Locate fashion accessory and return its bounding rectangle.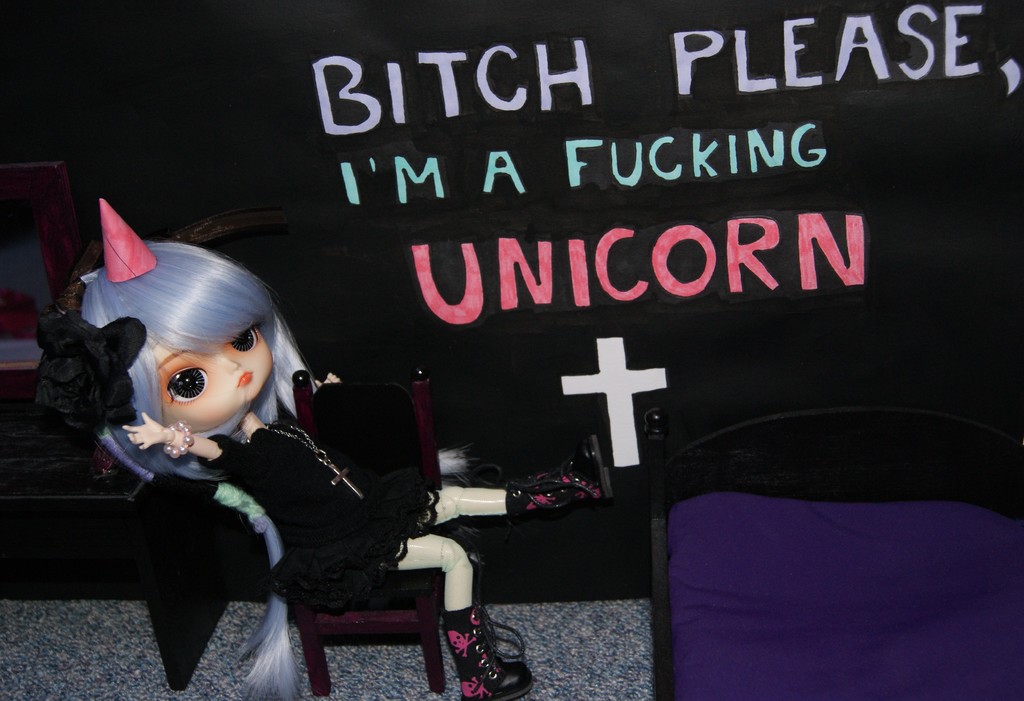
(x1=164, y1=416, x2=195, y2=461).
